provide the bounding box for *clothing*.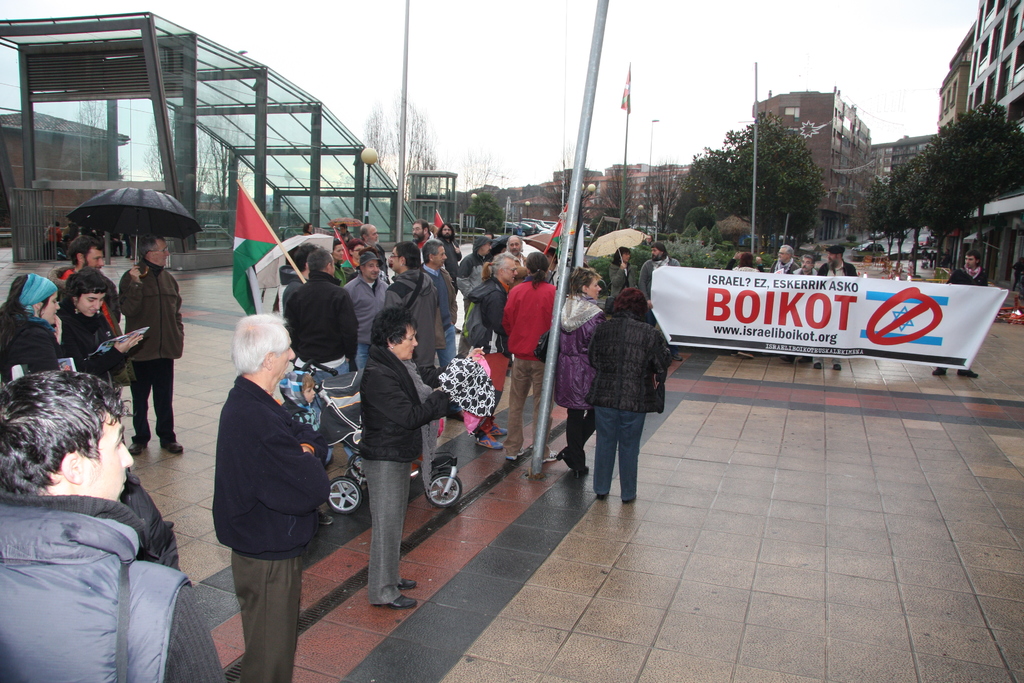
x1=394 y1=270 x2=445 y2=400.
